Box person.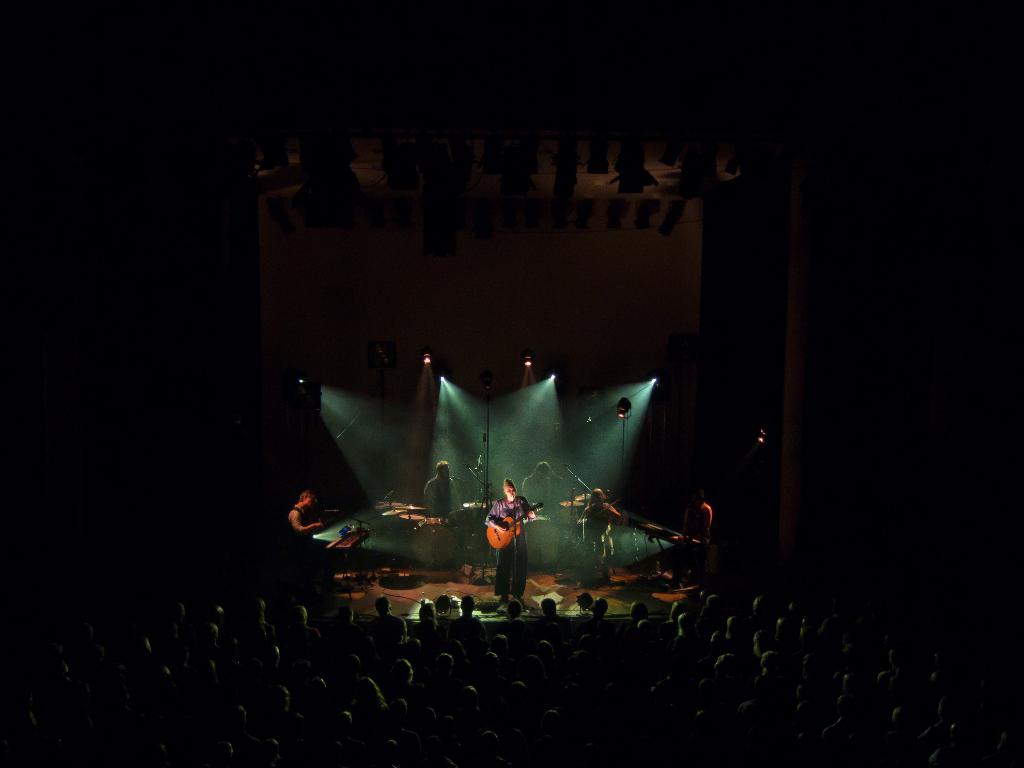
(427,462,457,514).
